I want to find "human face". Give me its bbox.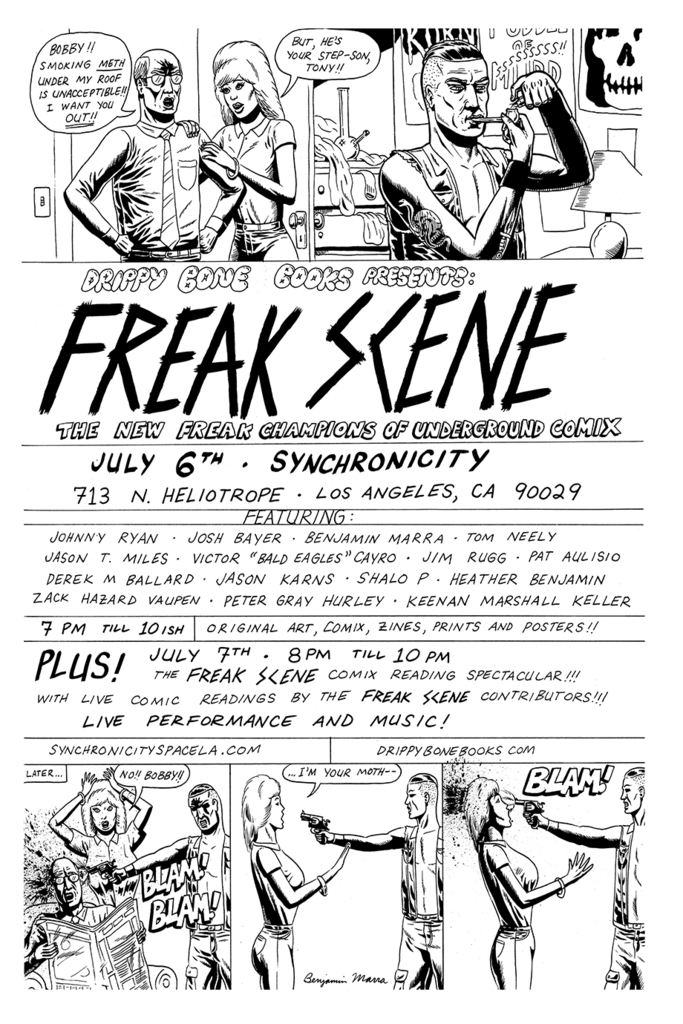
locate(91, 810, 114, 835).
